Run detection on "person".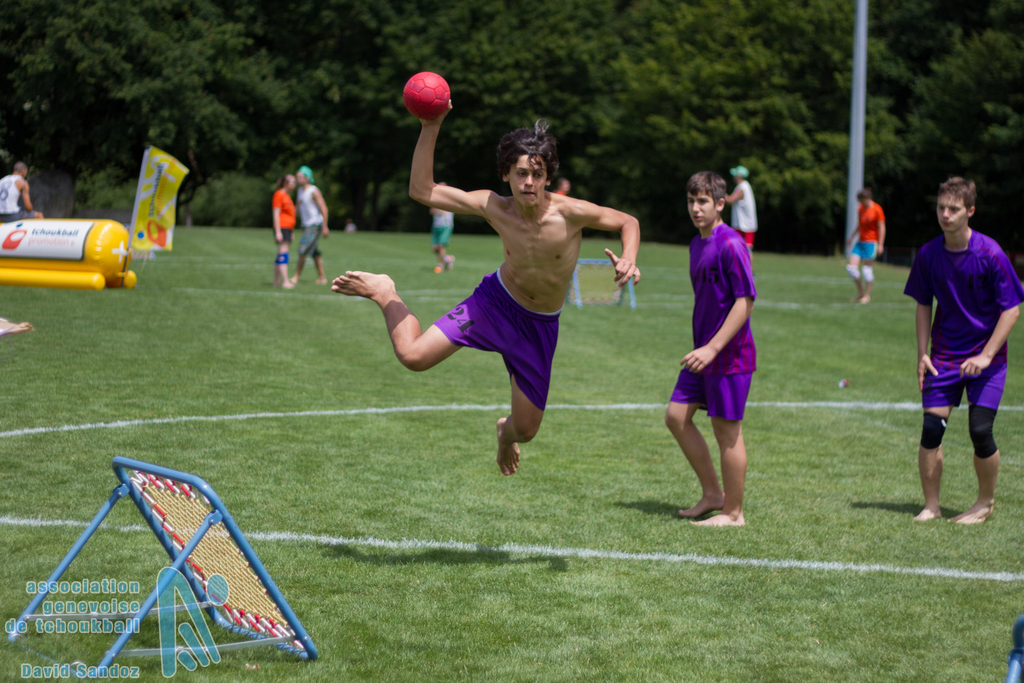
Result: locate(554, 175, 574, 197).
